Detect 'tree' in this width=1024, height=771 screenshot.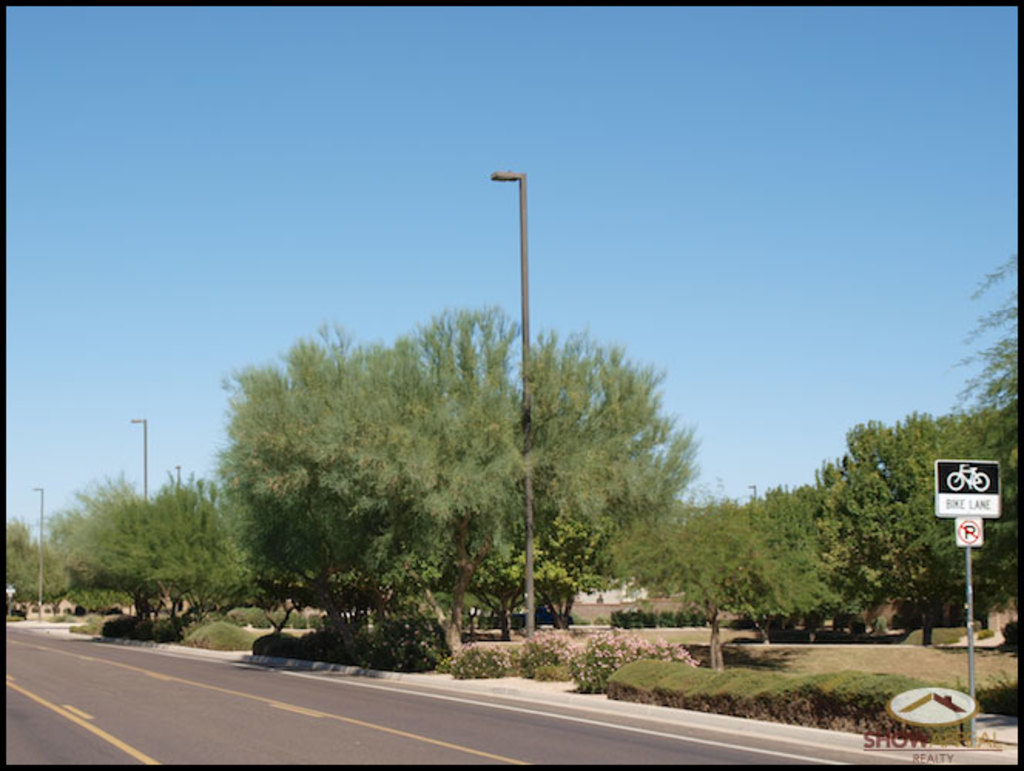
Detection: [52,464,162,635].
